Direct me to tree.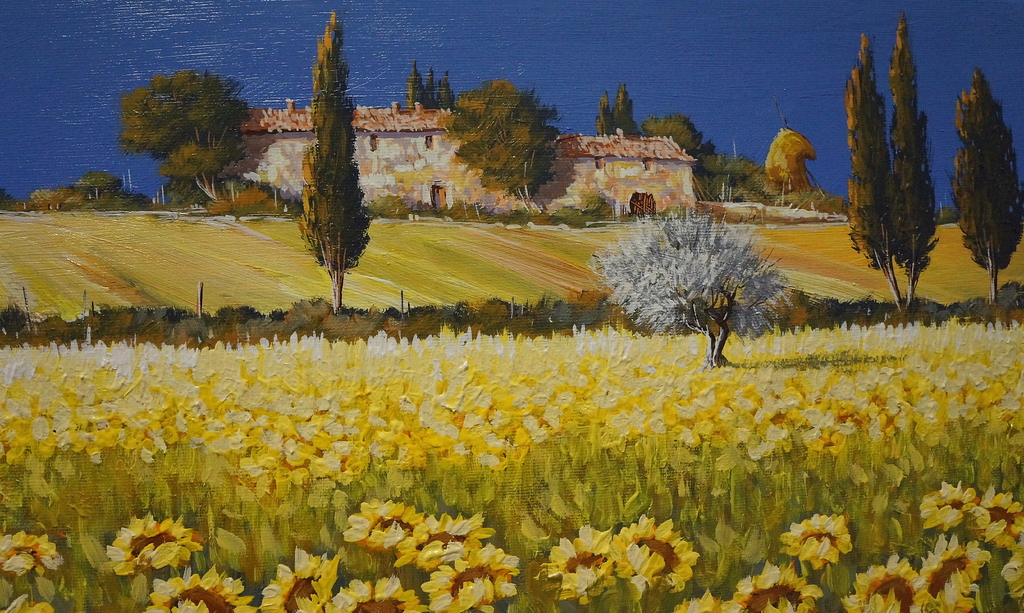
Direction: l=589, t=81, r=641, b=141.
